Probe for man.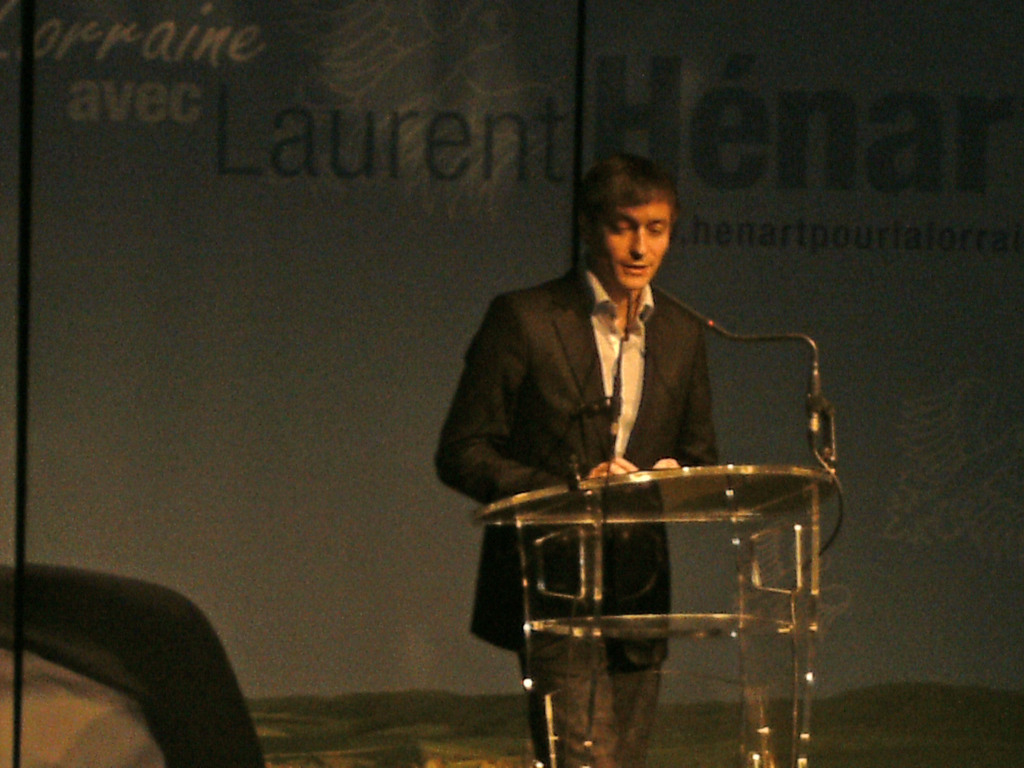
Probe result: Rect(458, 156, 779, 635).
